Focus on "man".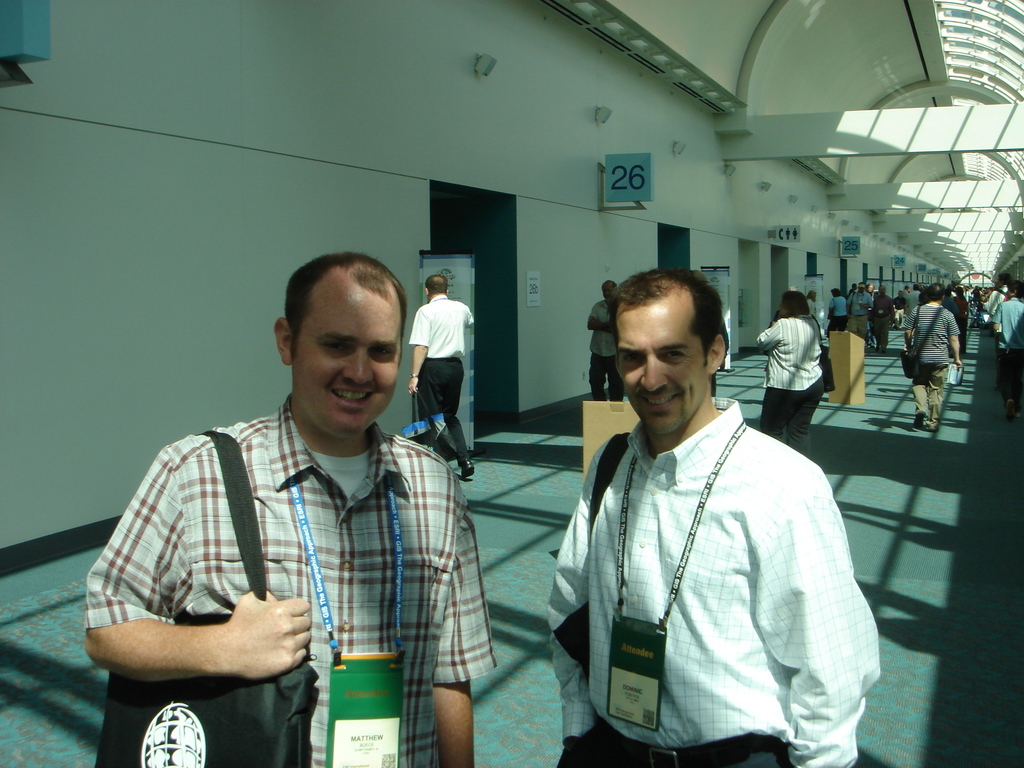
Focused at <box>901,280,964,434</box>.
